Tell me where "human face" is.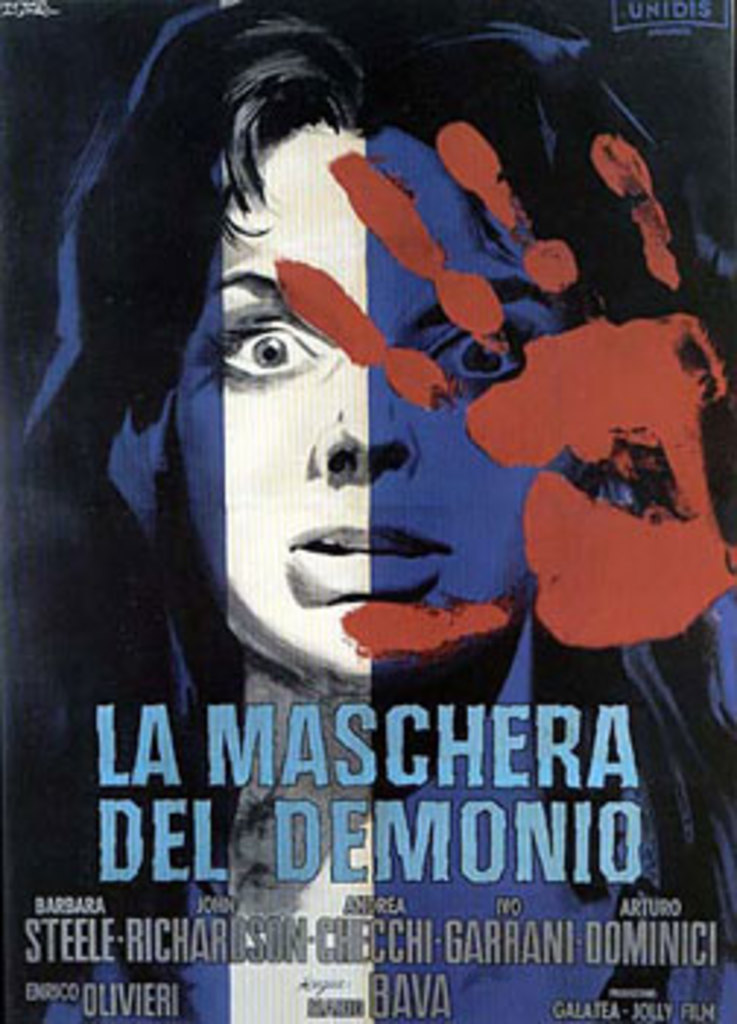
"human face" is at Rect(164, 140, 582, 676).
